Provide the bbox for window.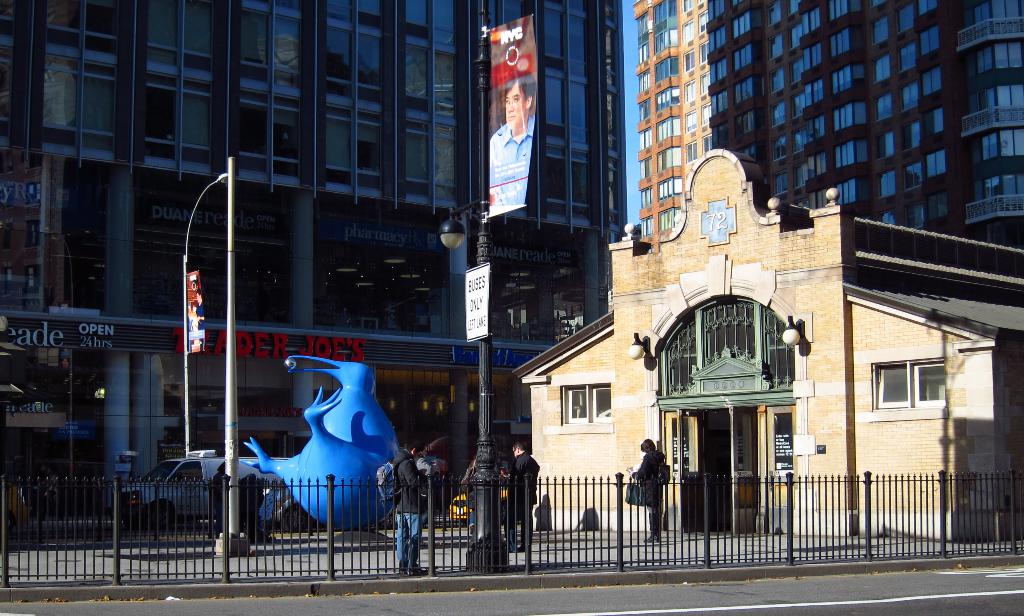
box=[642, 34, 650, 68].
